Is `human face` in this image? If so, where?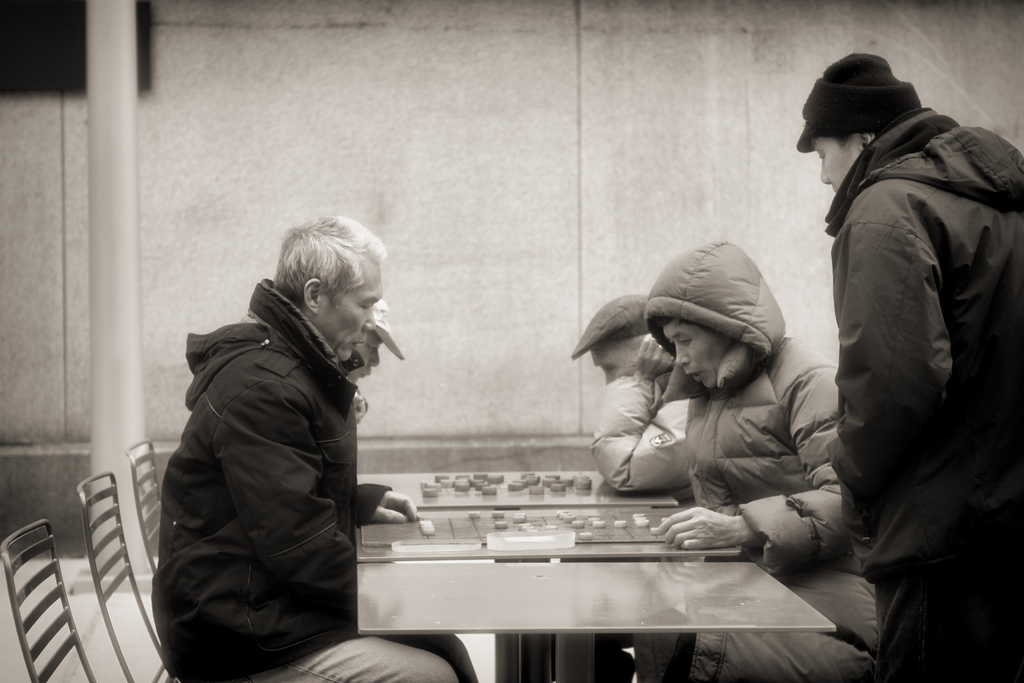
Yes, at <bbox>321, 270, 388, 365</bbox>.
